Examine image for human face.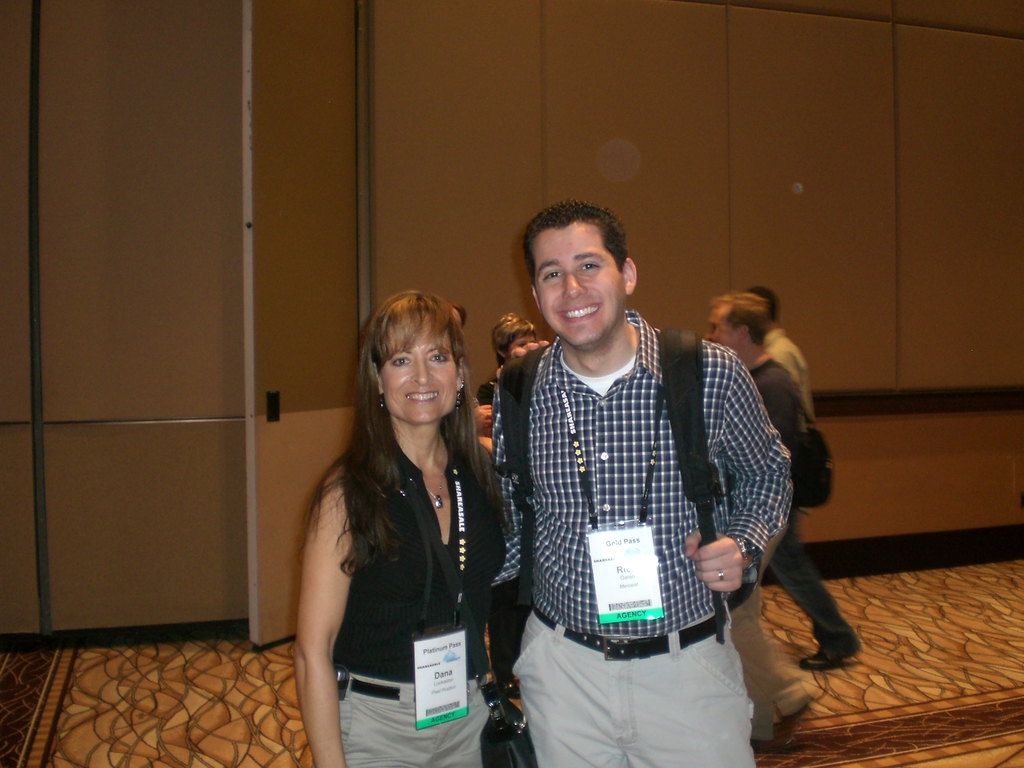
Examination result: detection(380, 324, 461, 424).
